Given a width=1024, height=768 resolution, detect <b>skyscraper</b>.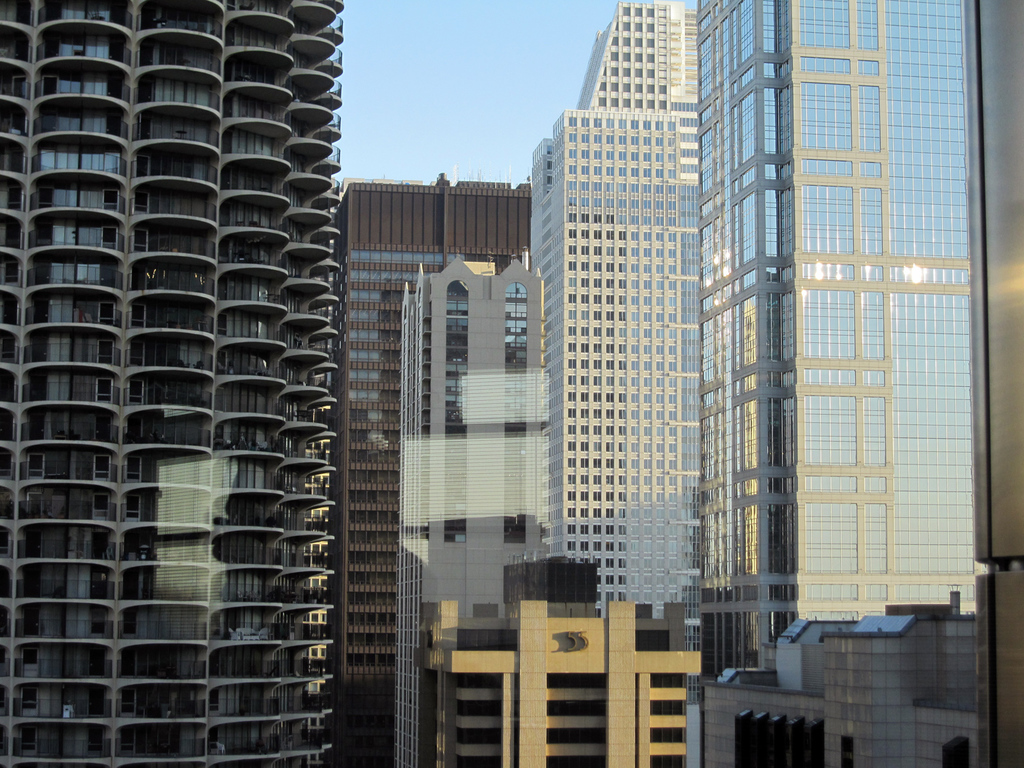
box(536, 0, 698, 675).
